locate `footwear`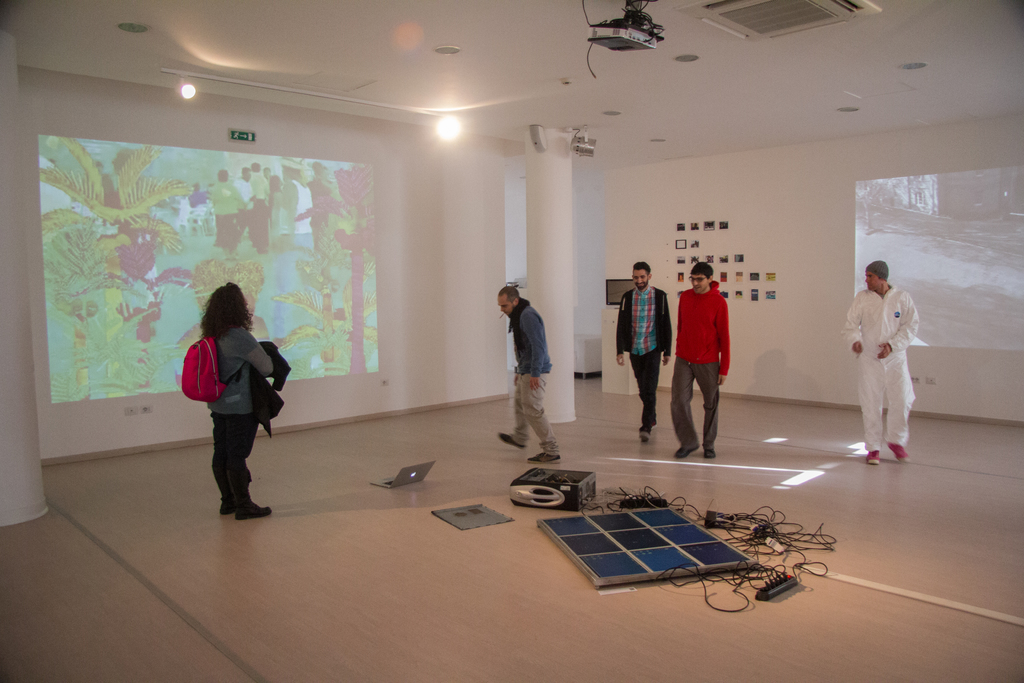
<box>527,452,559,461</box>
